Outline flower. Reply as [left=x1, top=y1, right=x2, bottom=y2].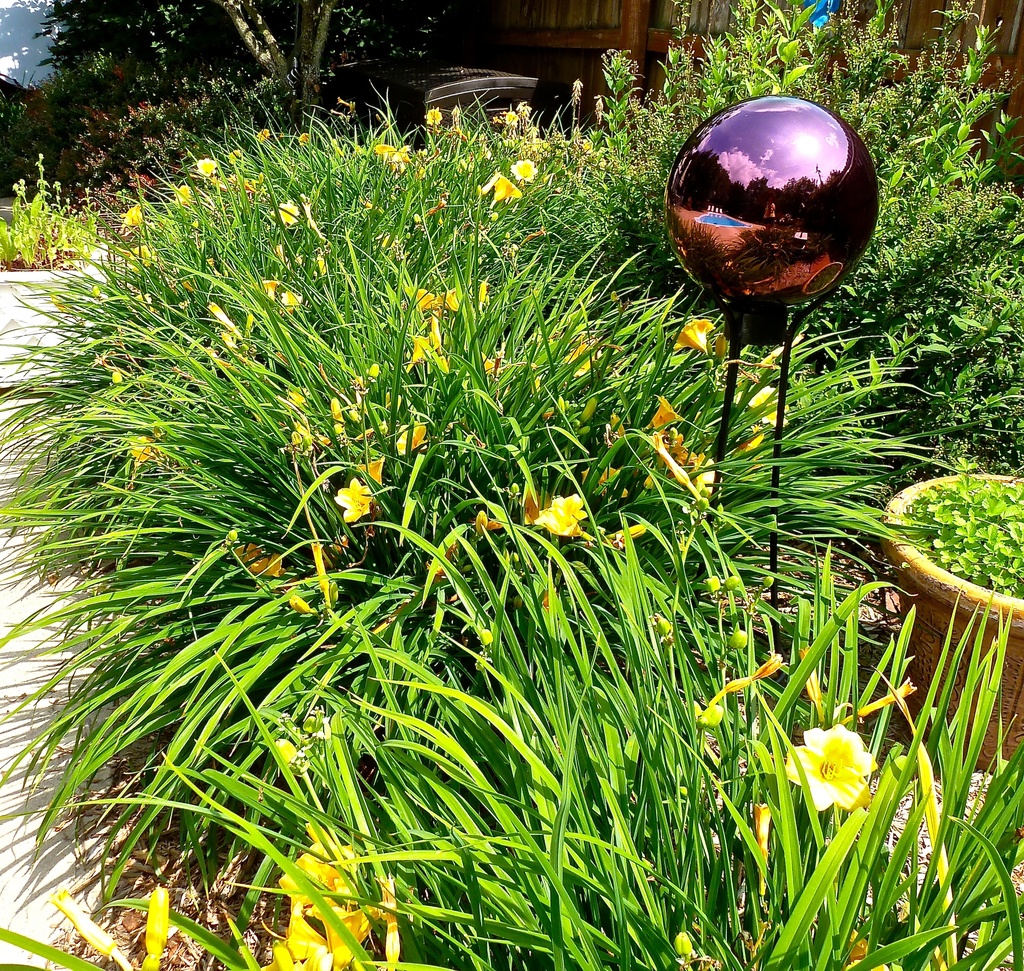
[left=771, top=709, right=934, bottom=851].
